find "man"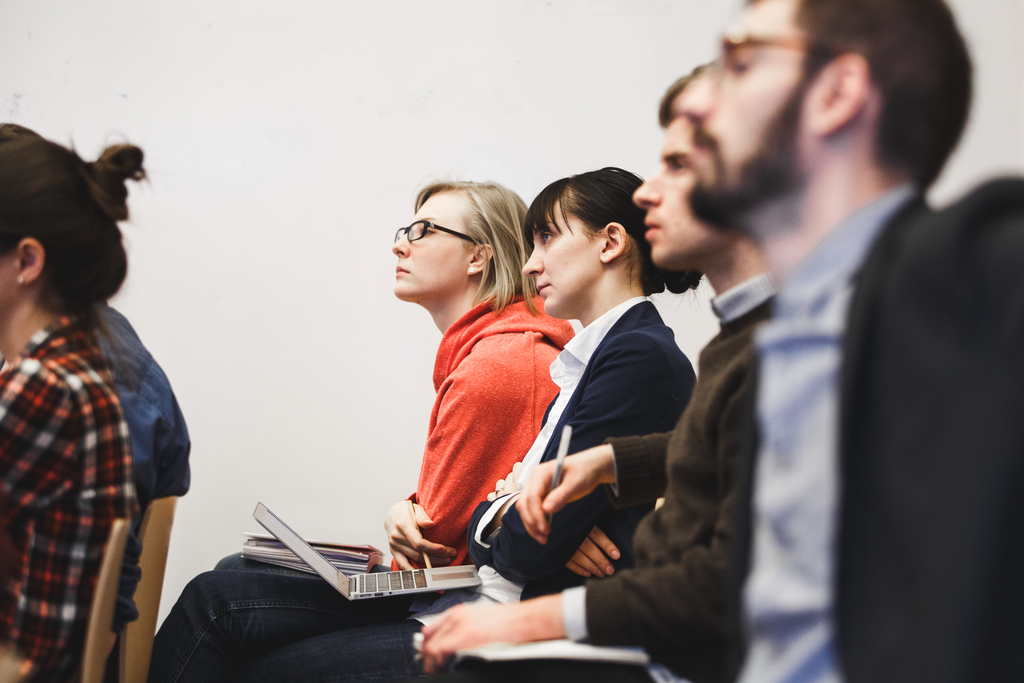
<region>593, 0, 1015, 677</region>
